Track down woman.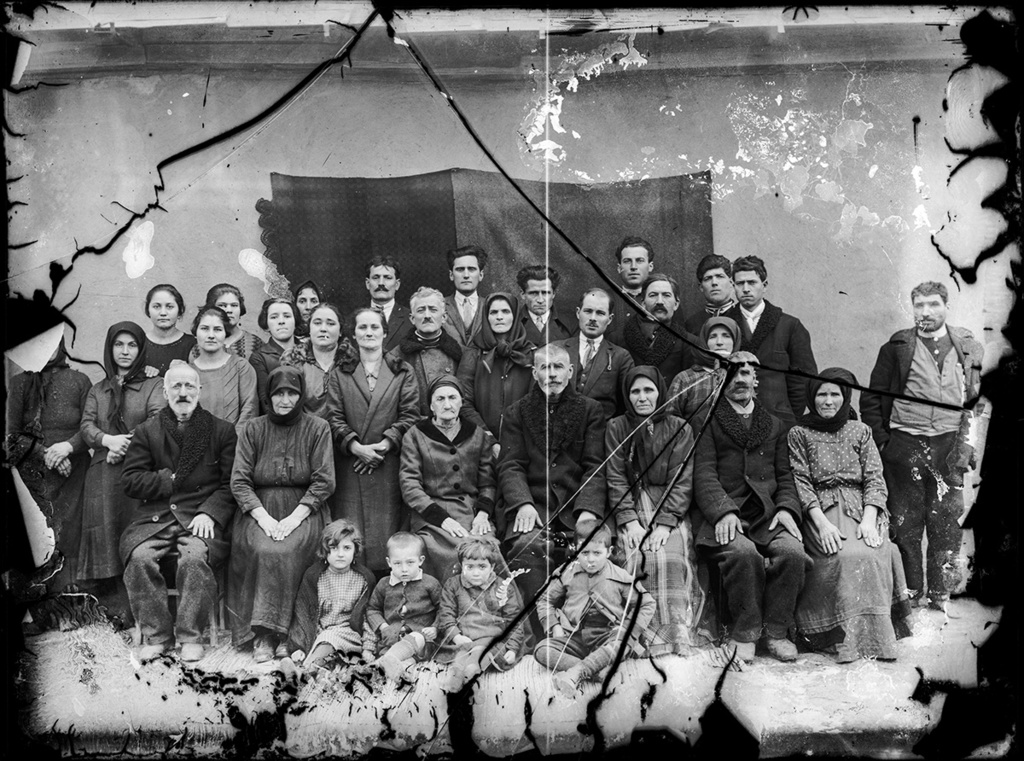
Tracked to [286, 311, 339, 426].
